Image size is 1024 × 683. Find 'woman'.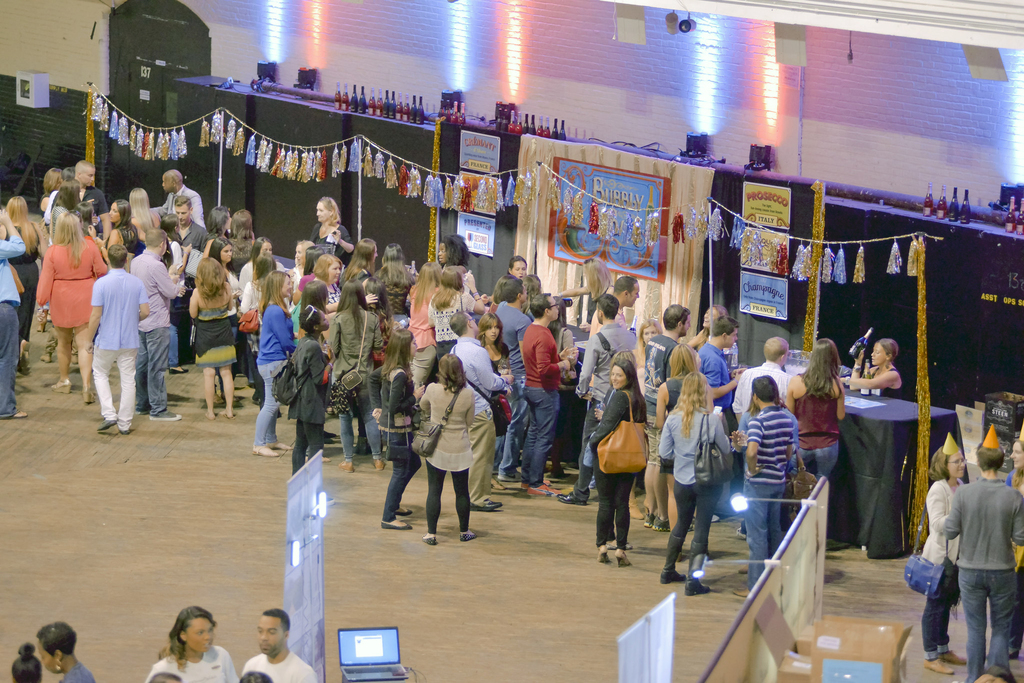
(x1=632, y1=318, x2=668, y2=394).
